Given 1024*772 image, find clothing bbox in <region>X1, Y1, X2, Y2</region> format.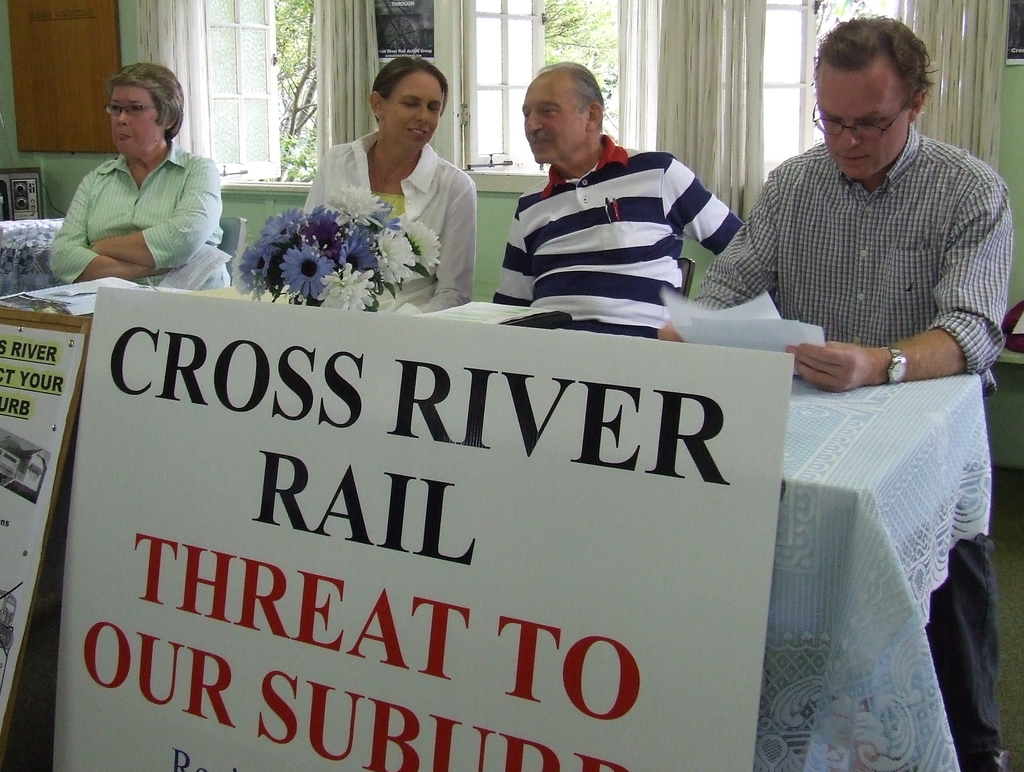
<region>490, 133, 745, 339</region>.
